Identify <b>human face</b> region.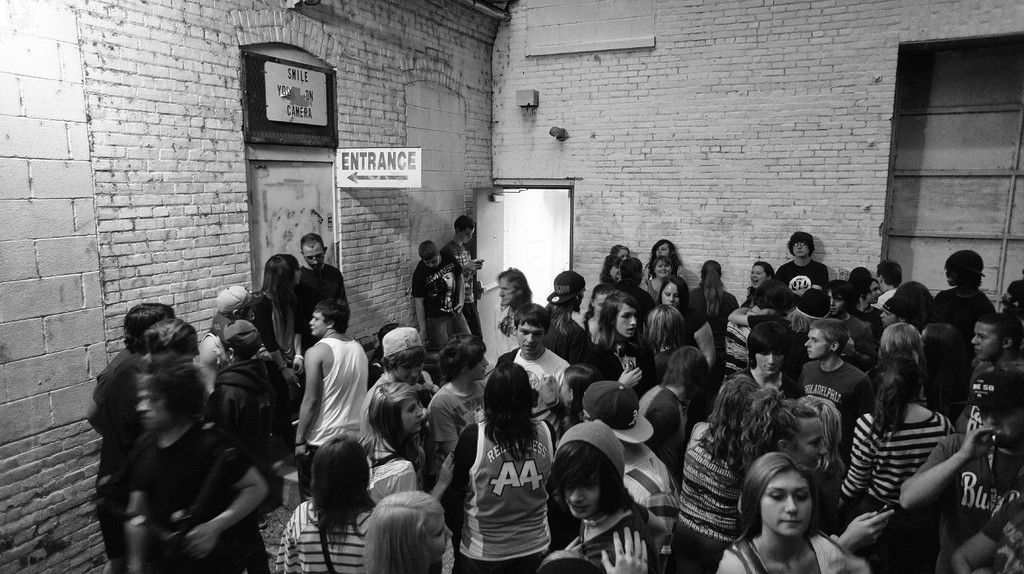
Region: x1=760 y1=469 x2=818 y2=539.
